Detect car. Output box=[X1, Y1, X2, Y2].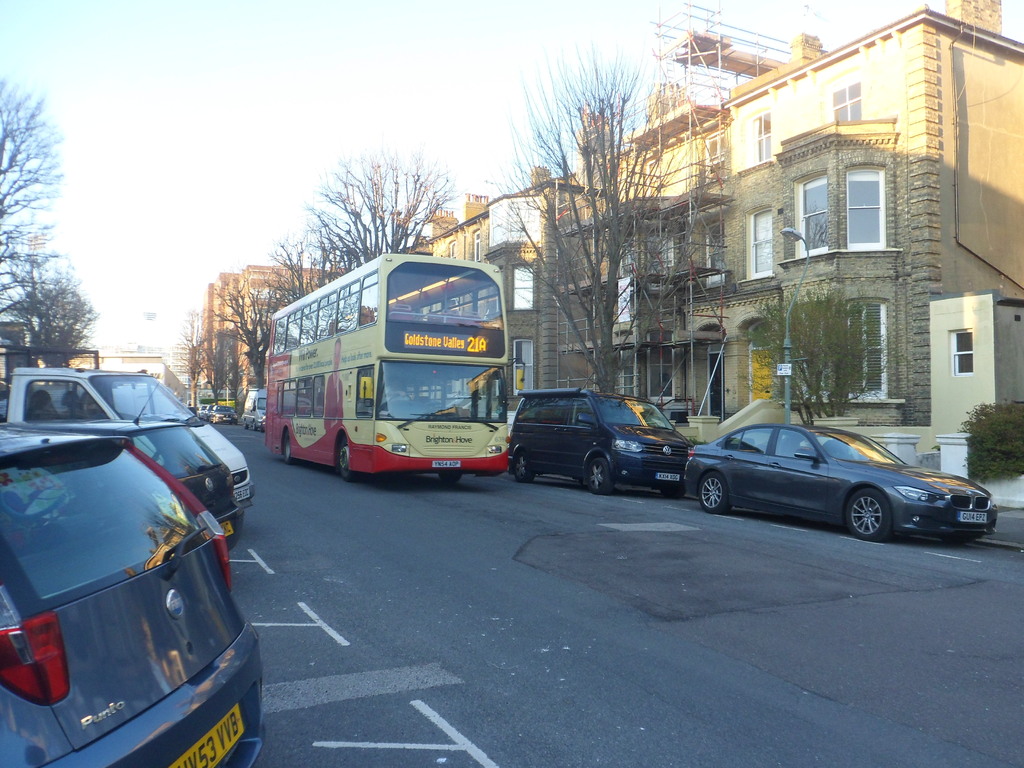
box=[0, 421, 266, 767].
